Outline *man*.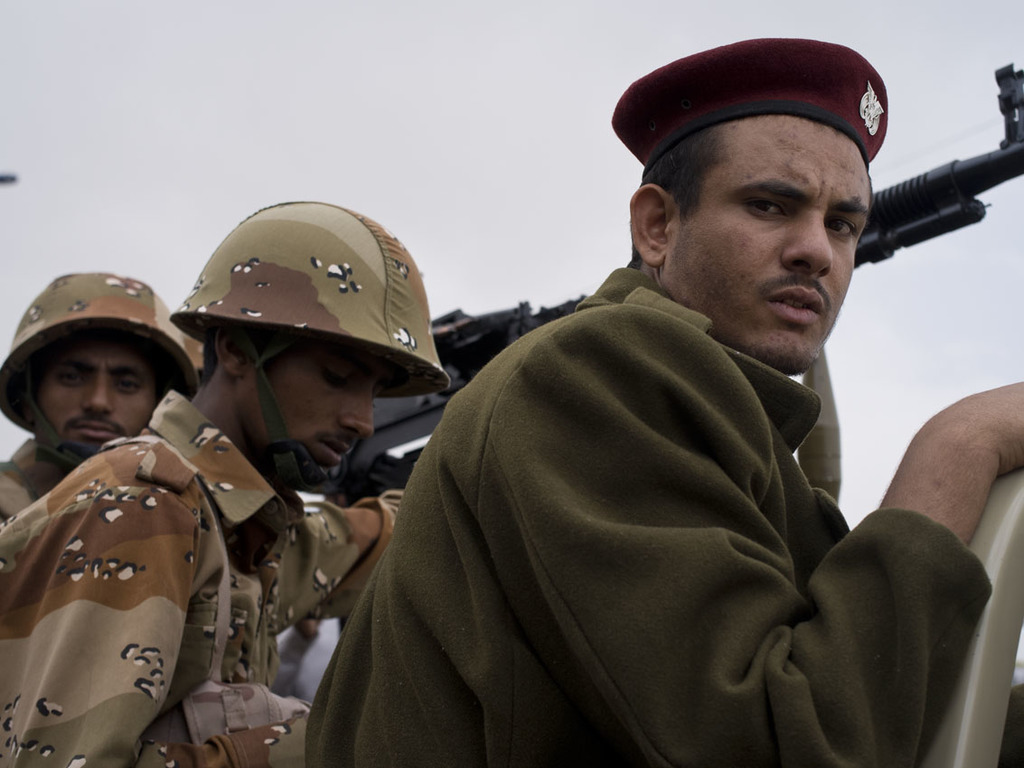
Outline: select_region(0, 200, 422, 766).
